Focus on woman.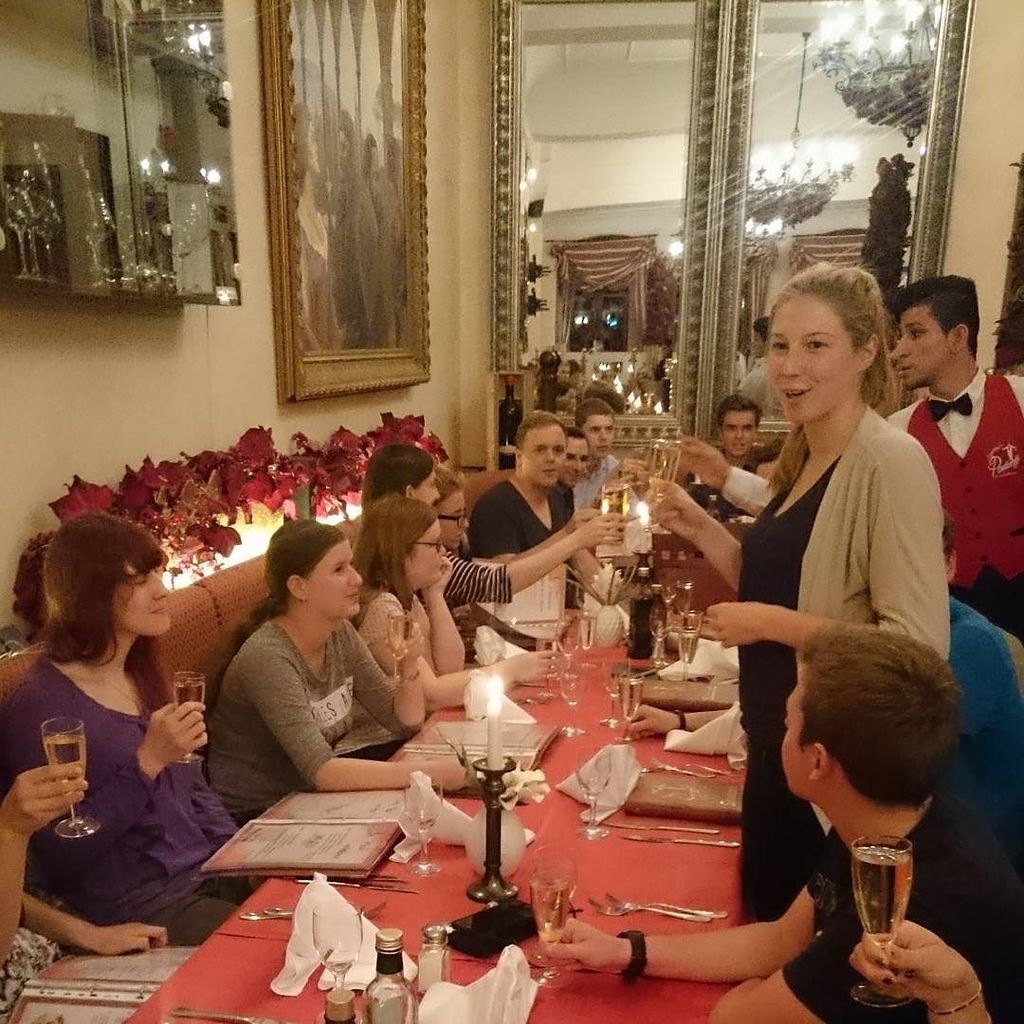
Focused at BBox(432, 459, 600, 614).
